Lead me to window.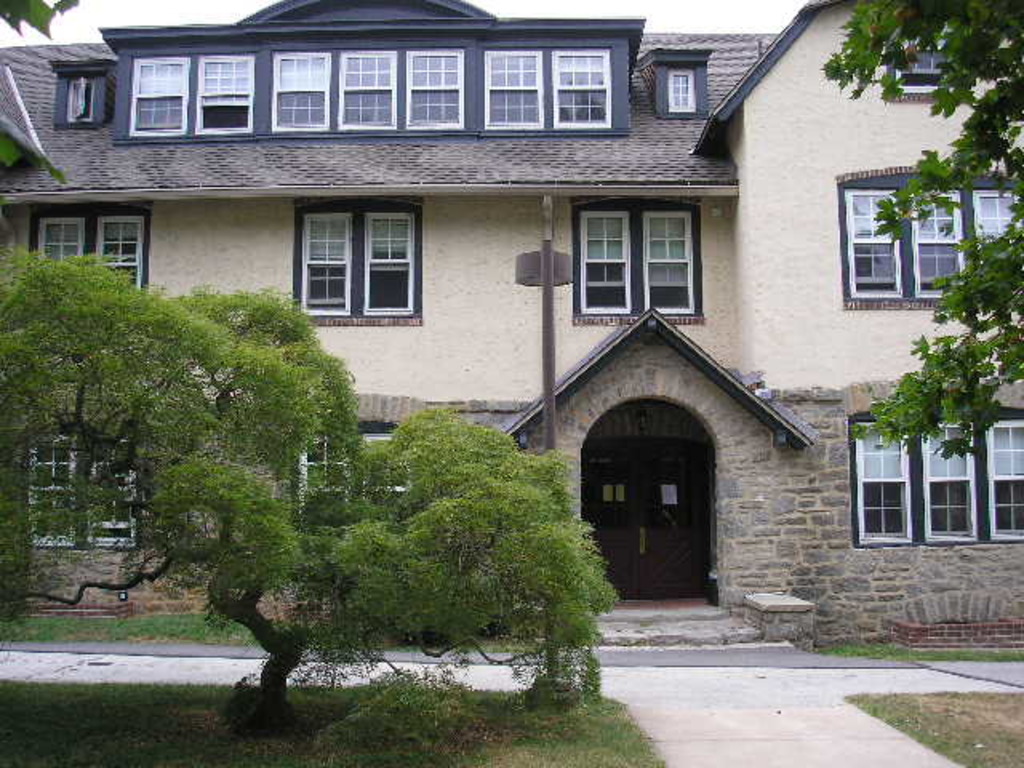
Lead to crop(365, 214, 414, 312).
